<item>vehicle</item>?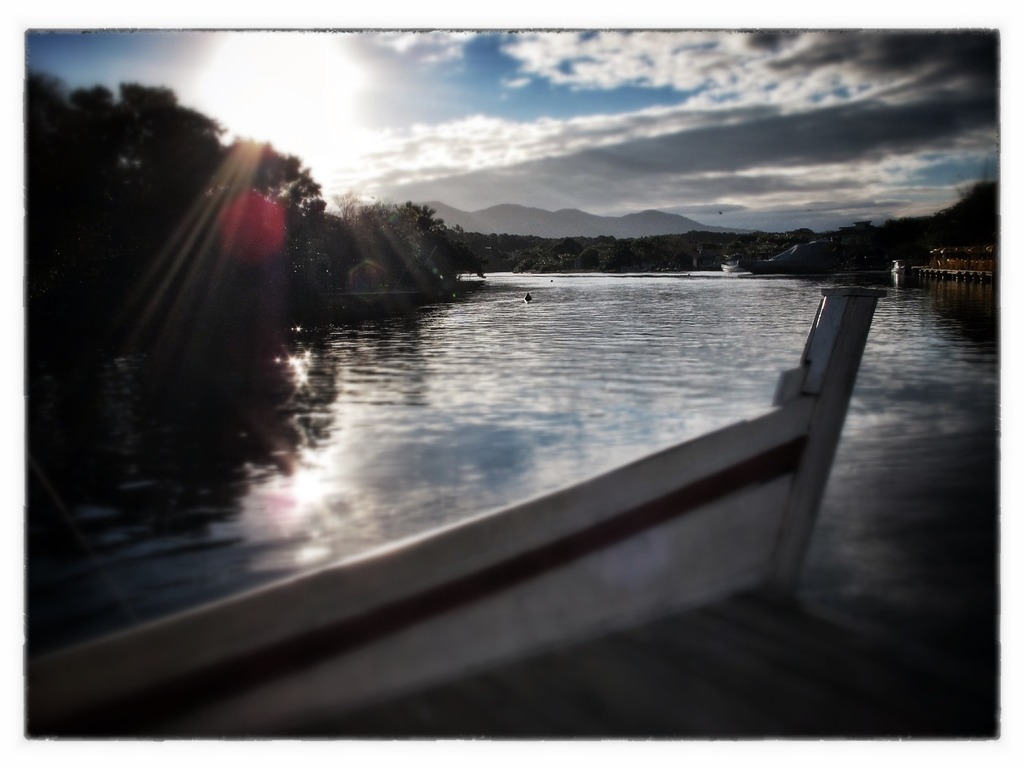
[x1=19, y1=286, x2=1009, y2=740]
